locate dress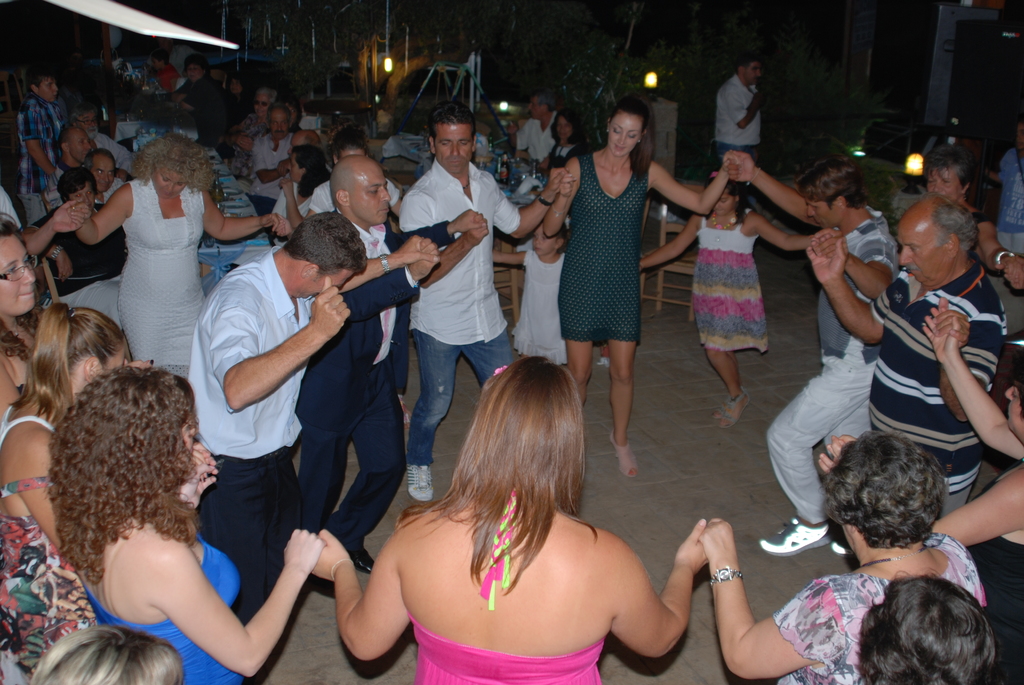
0 477 97 672
